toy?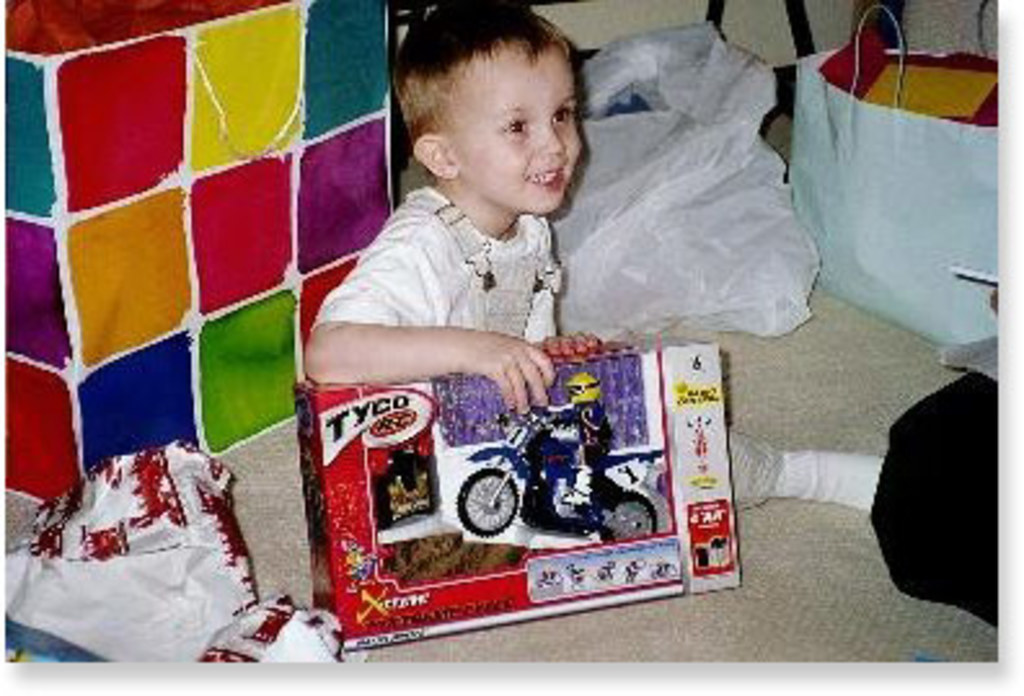
l=455, t=373, r=659, b=546
